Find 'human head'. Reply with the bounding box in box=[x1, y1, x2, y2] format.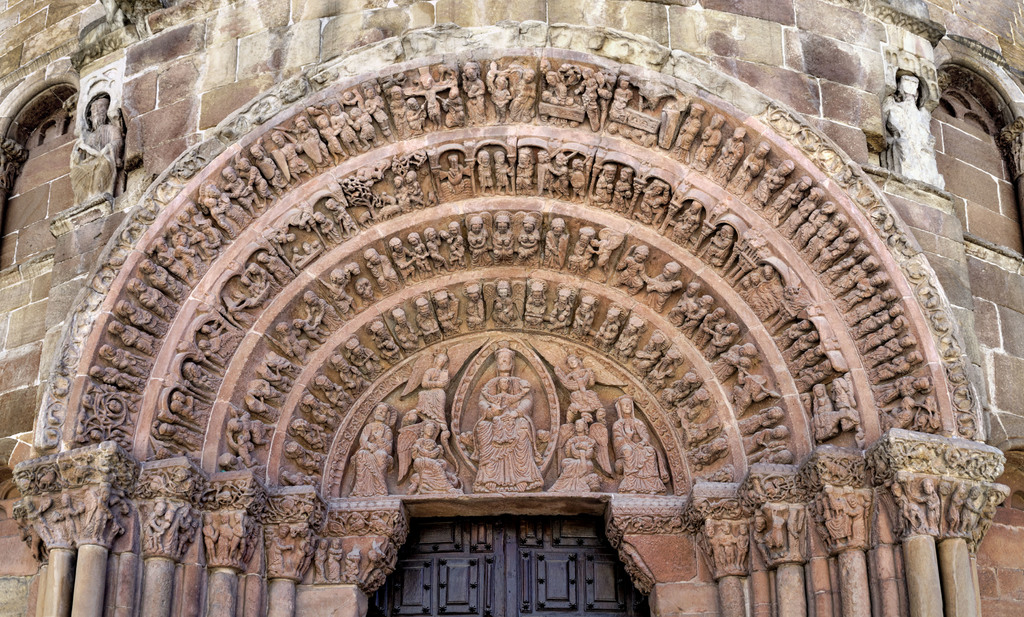
box=[536, 154, 551, 160].
